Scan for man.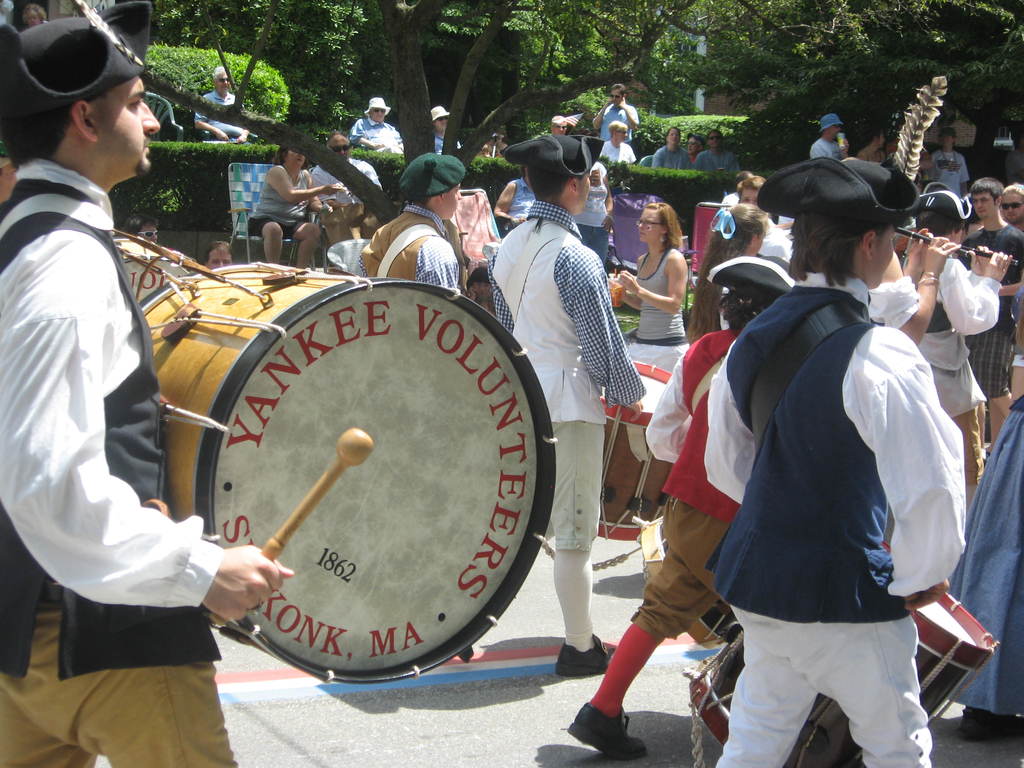
Scan result: left=310, top=135, right=381, bottom=204.
